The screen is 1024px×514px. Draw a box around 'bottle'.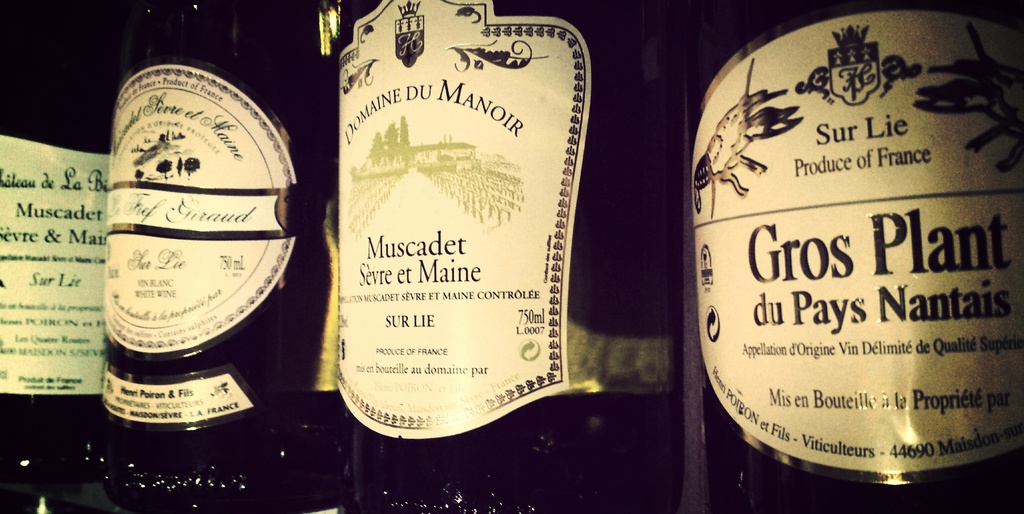
locate(100, 0, 348, 513).
